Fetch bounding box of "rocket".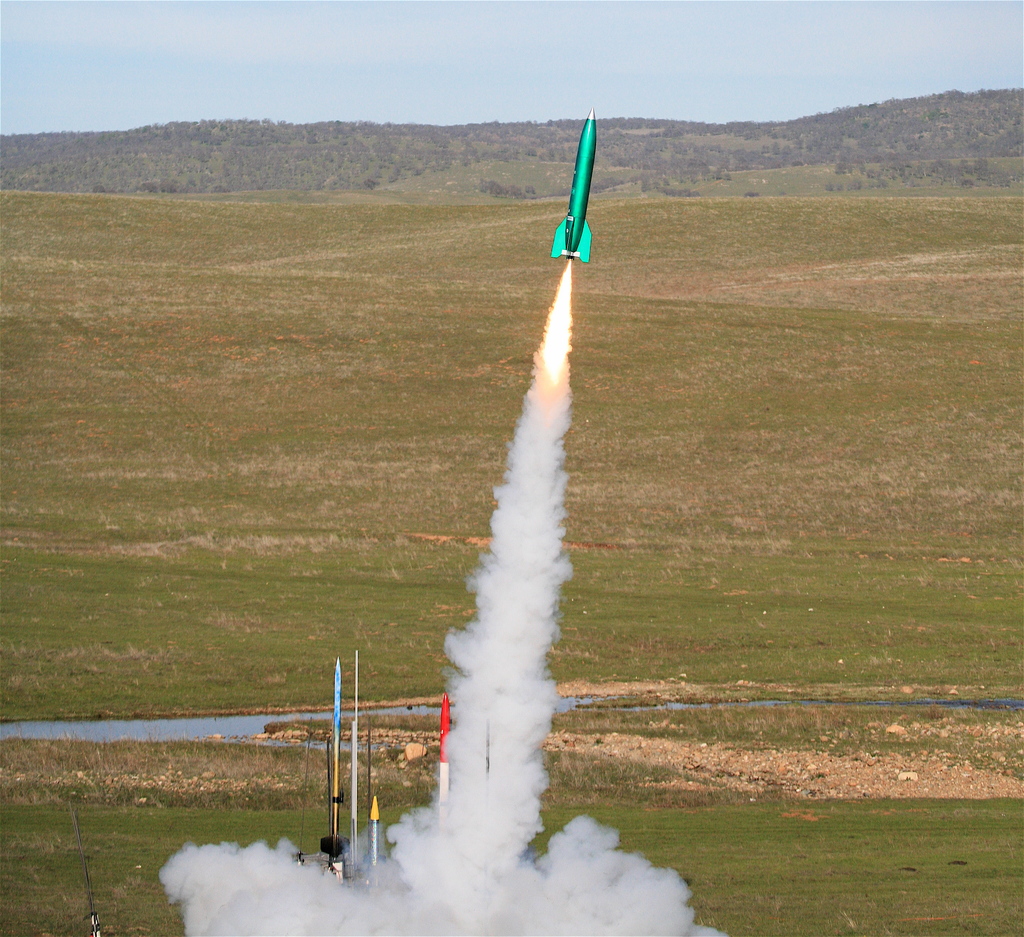
Bbox: <box>440,692,449,805</box>.
